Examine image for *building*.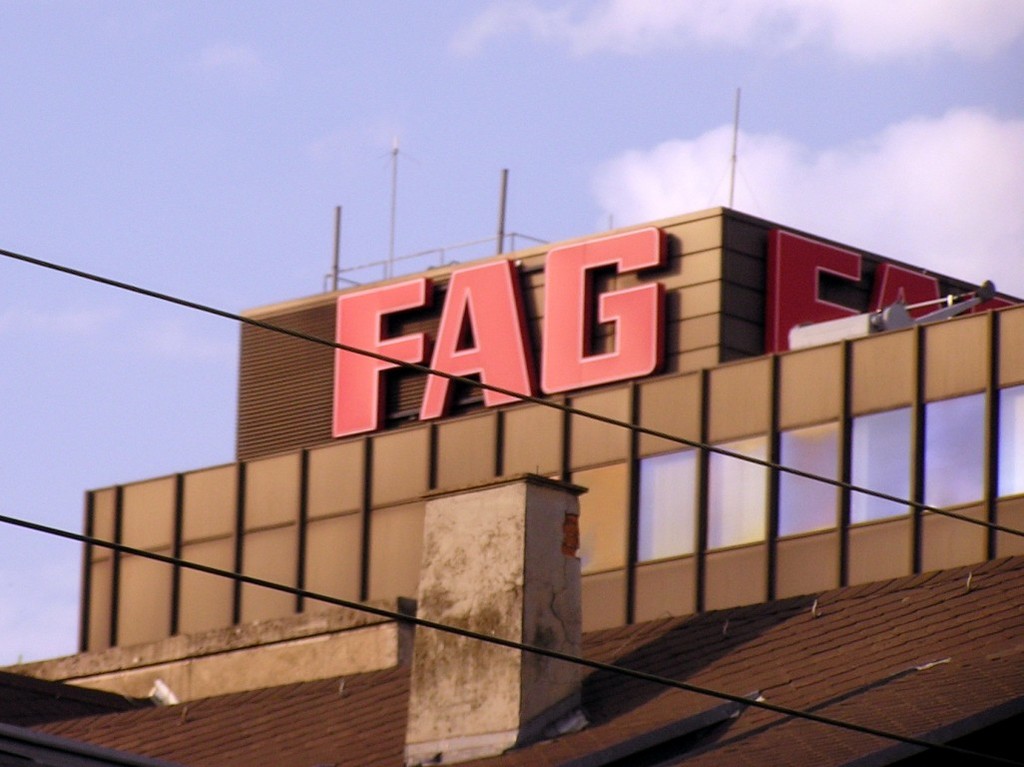
Examination result: rect(0, 200, 1023, 766).
